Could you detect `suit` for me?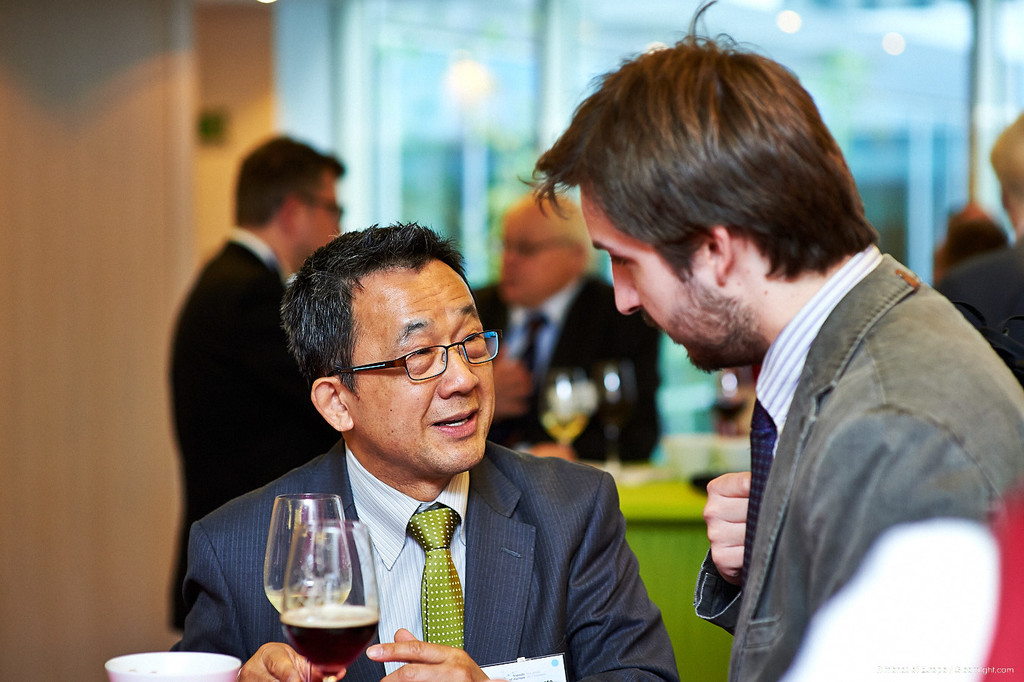
Detection result: rect(166, 224, 343, 634).
